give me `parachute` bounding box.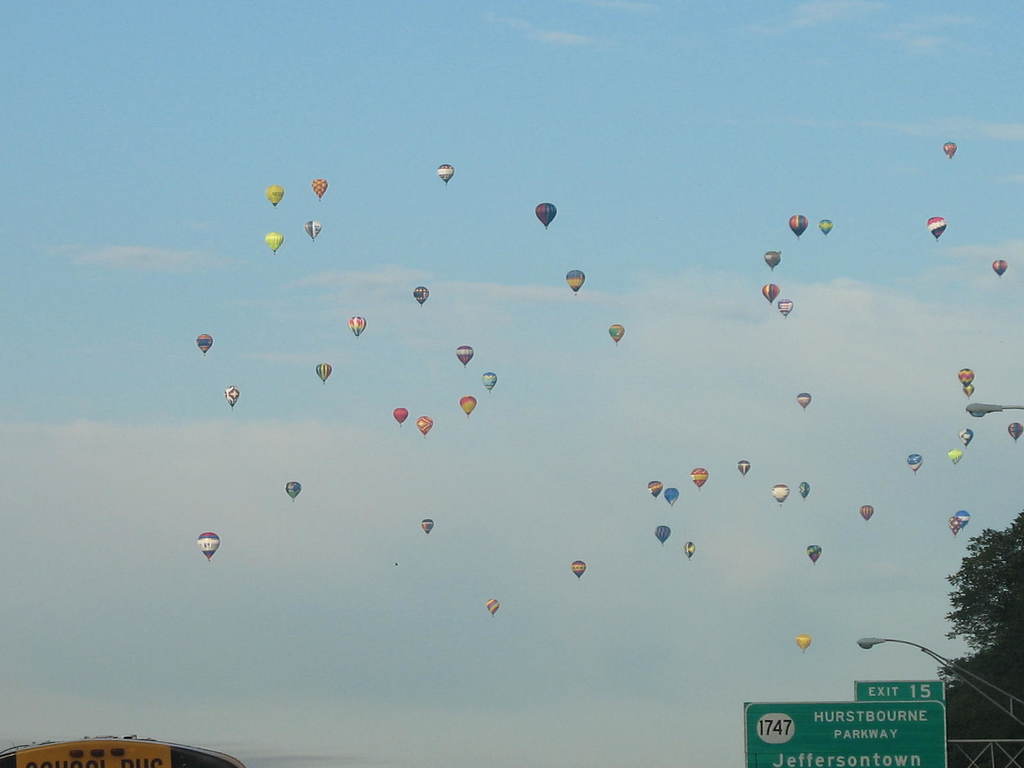
l=794, t=390, r=810, b=412.
